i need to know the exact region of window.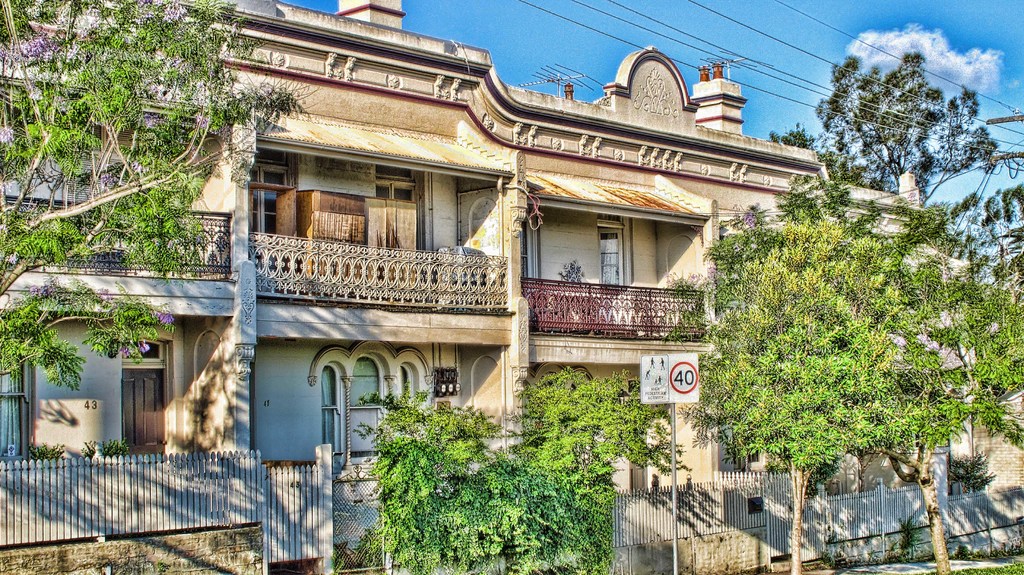
Region: rect(583, 204, 636, 284).
